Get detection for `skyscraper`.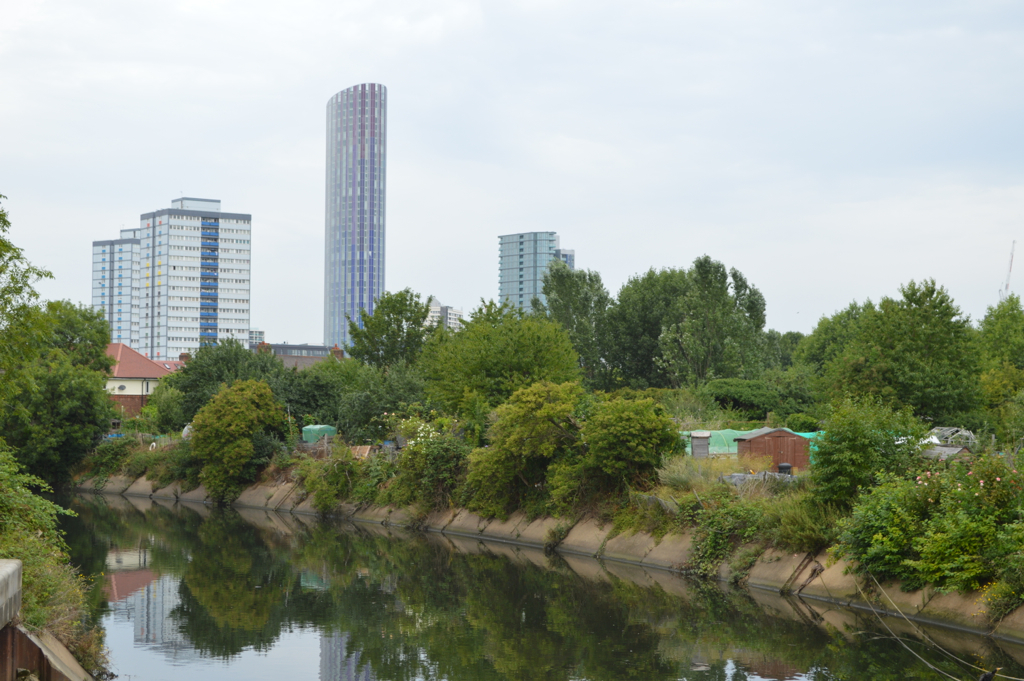
Detection: [left=138, top=194, right=248, bottom=369].
